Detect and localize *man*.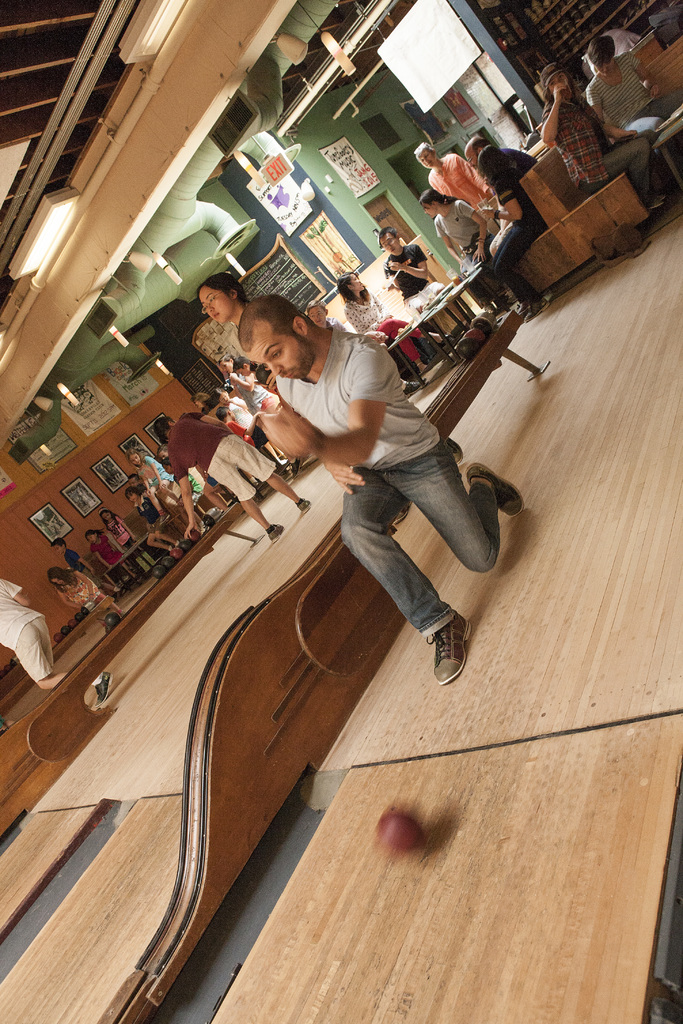
Localized at (x1=0, y1=577, x2=71, y2=685).
